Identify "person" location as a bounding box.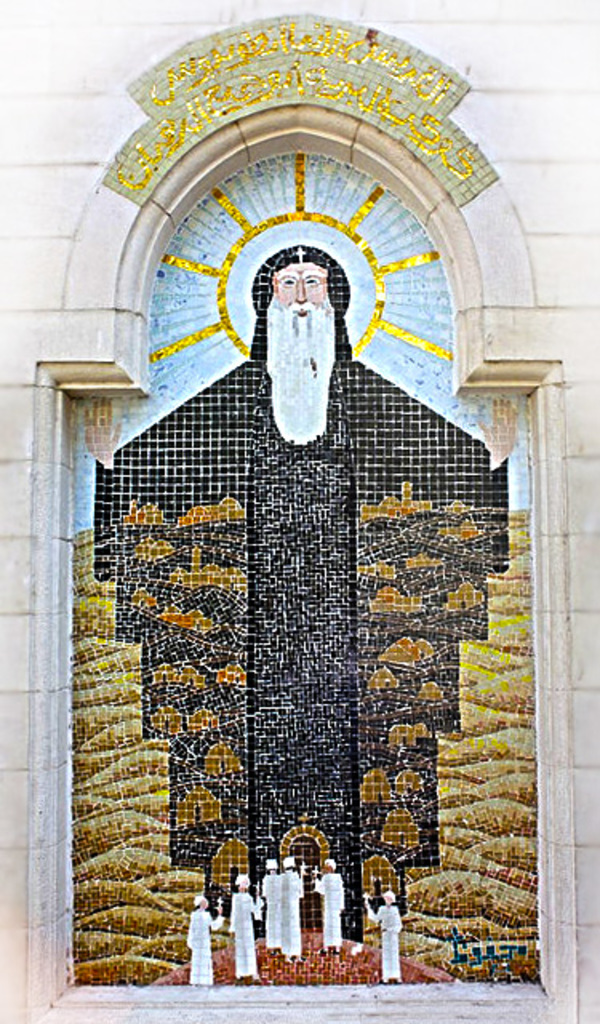
<bbox>222, 877, 264, 986</bbox>.
